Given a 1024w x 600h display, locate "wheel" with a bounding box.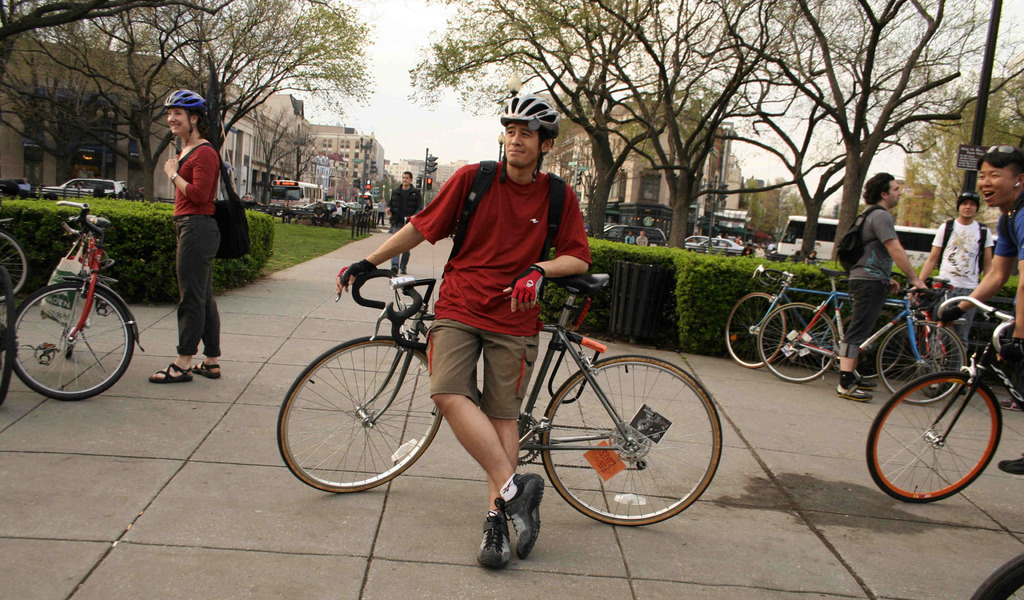
Located: pyautogui.locateOnScreen(849, 309, 906, 387).
